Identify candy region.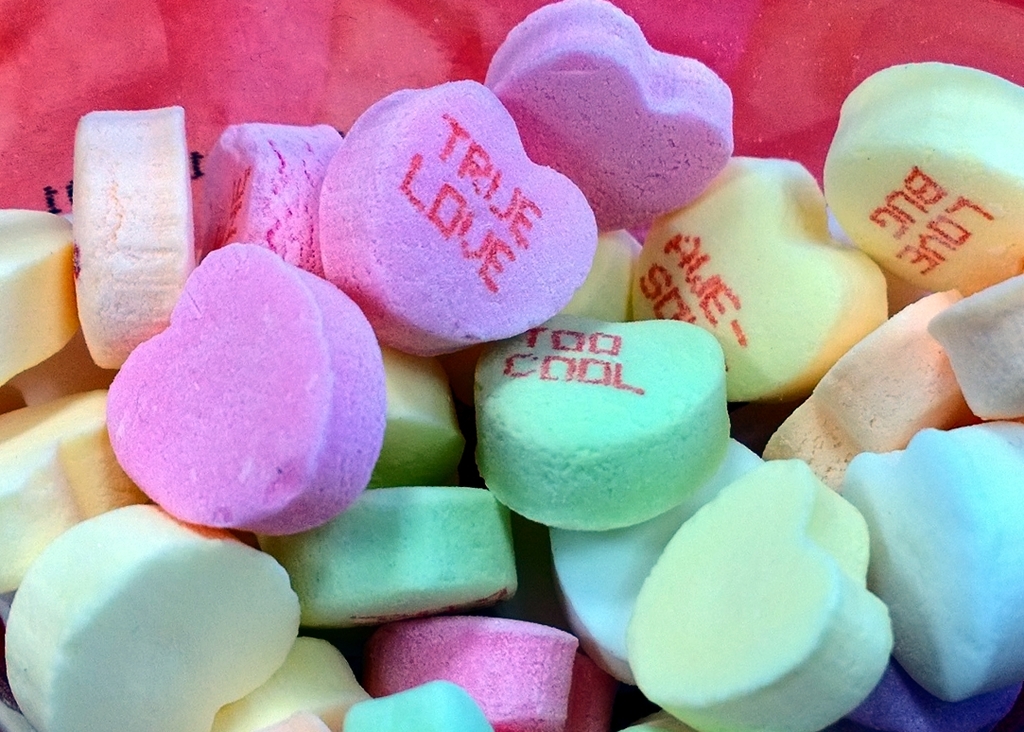
Region: crop(364, 348, 462, 490).
